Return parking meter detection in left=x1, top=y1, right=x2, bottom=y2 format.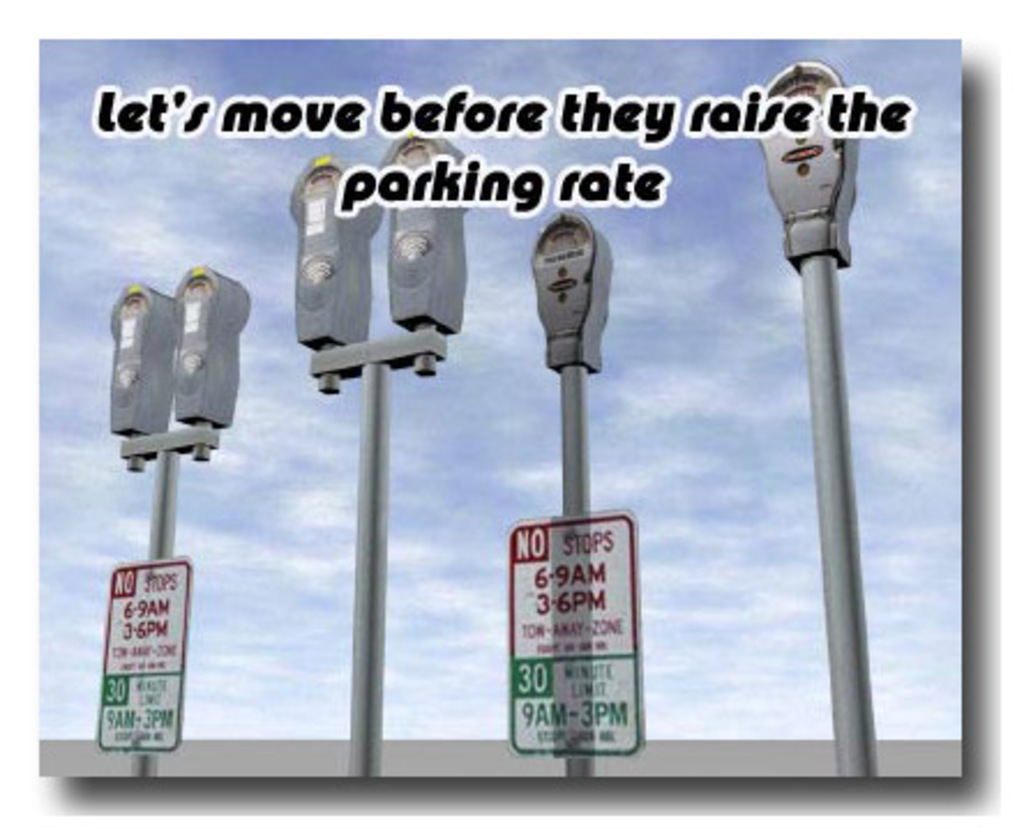
left=752, top=53, right=863, bottom=265.
